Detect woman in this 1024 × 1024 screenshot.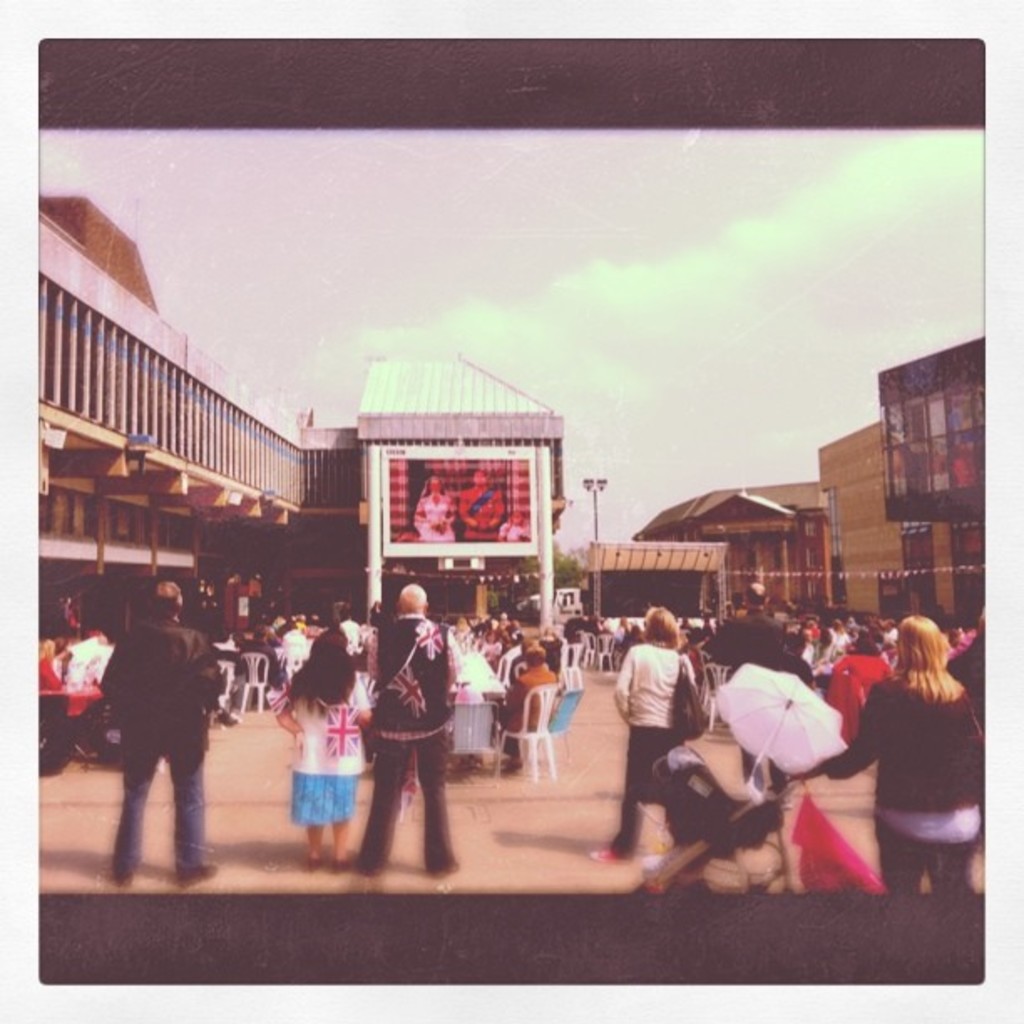
Detection: [x1=258, y1=634, x2=340, y2=845].
